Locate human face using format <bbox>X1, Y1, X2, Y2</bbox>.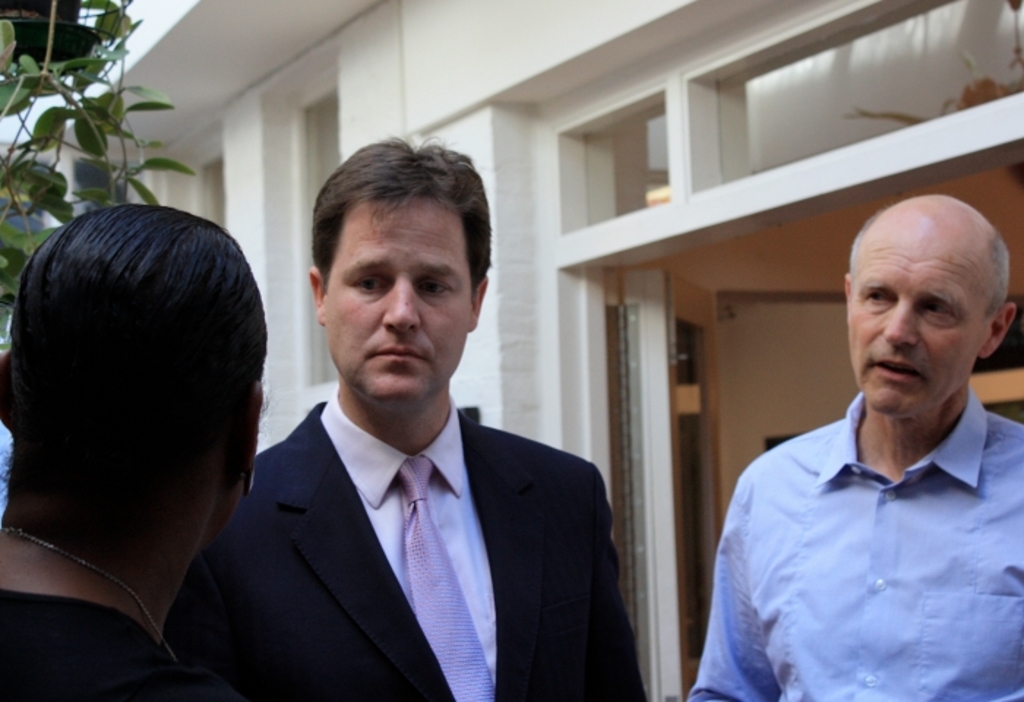
<bbox>851, 224, 987, 415</bbox>.
